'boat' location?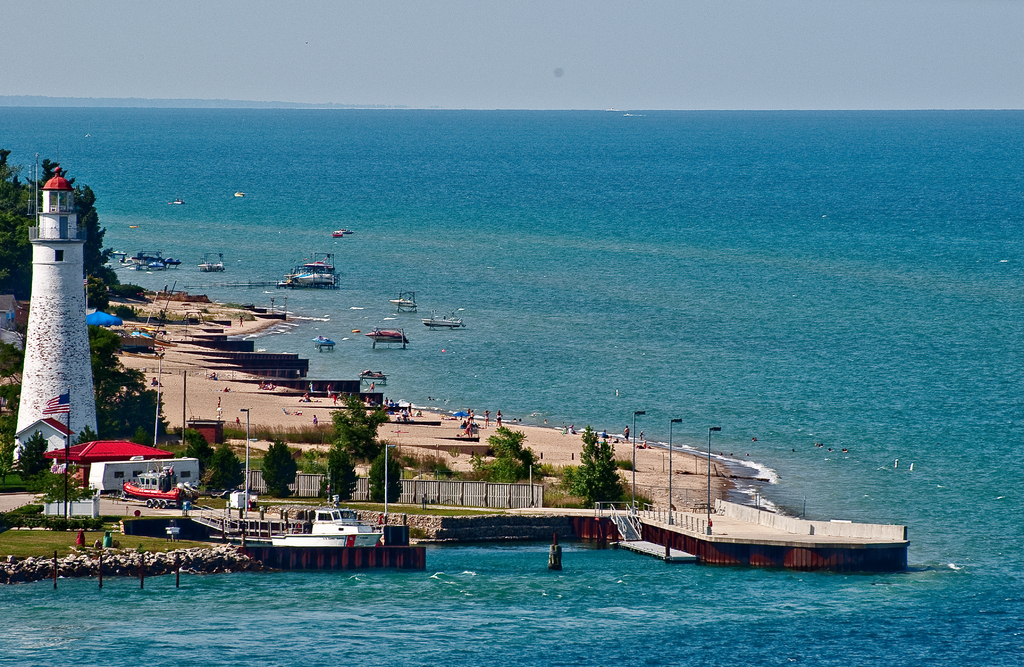
left=132, top=253, right=181, bottom=266
